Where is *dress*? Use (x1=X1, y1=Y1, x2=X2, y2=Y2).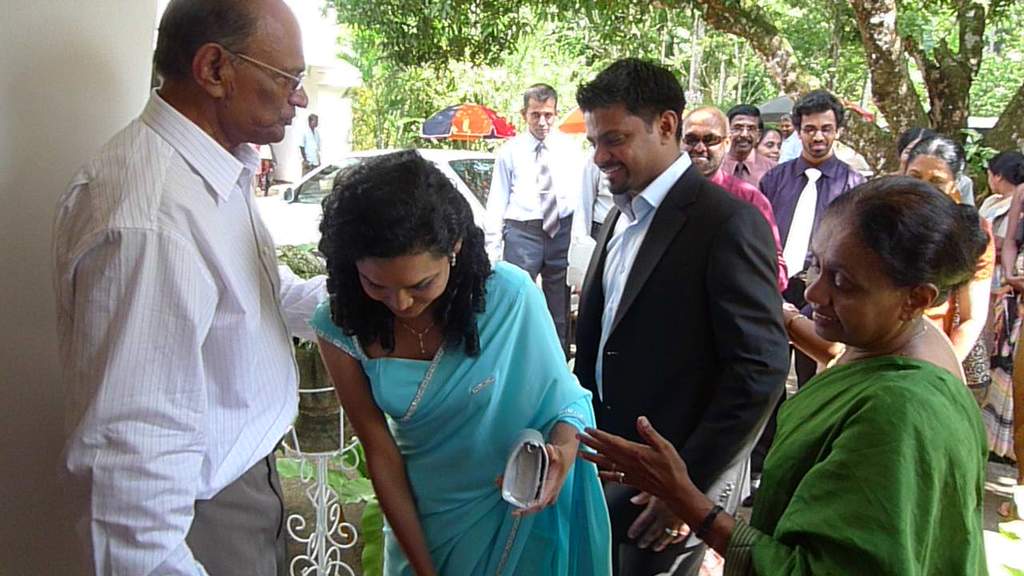
(x1=978, y1=211, x2=1023, y2=462).
